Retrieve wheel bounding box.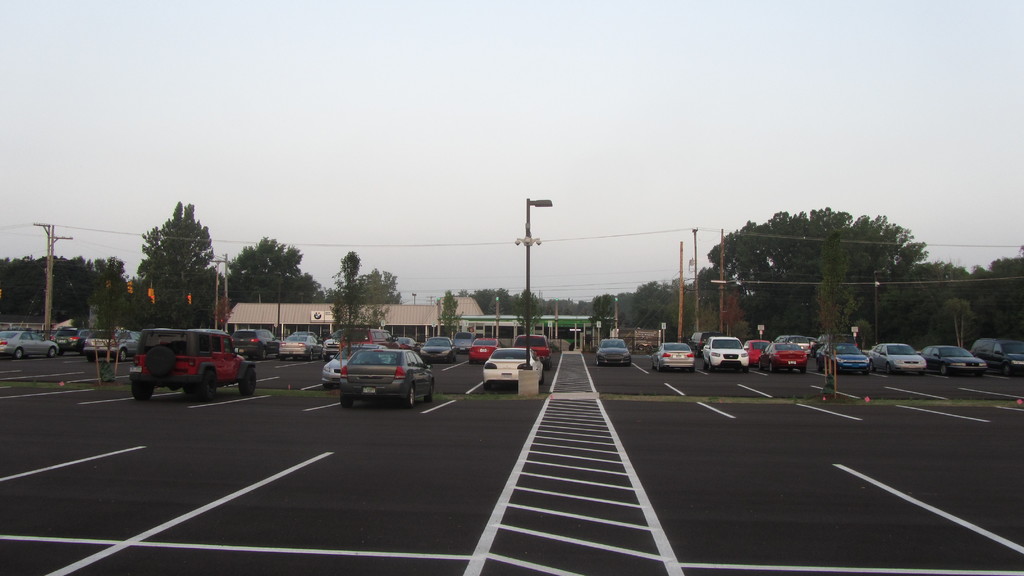
Bounding box: l=239, t=367, r=257, b=397.
